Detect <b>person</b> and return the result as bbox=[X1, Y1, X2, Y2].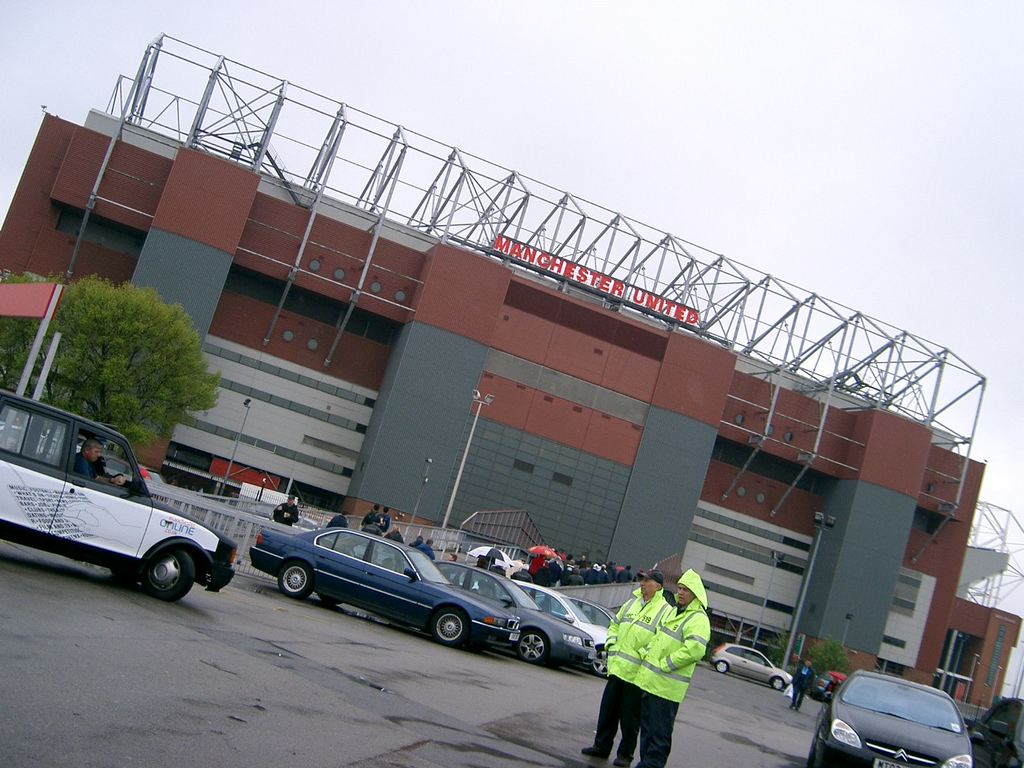
bbox=[786, 660, 817, 717].
